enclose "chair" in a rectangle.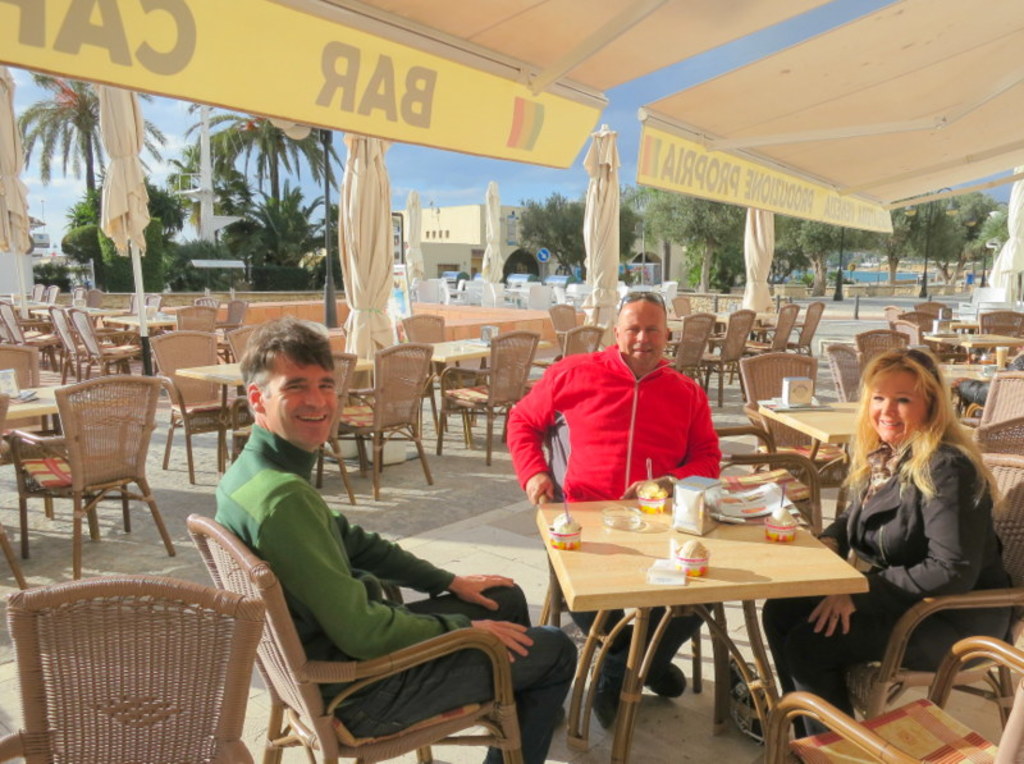
886 315 948 361.
